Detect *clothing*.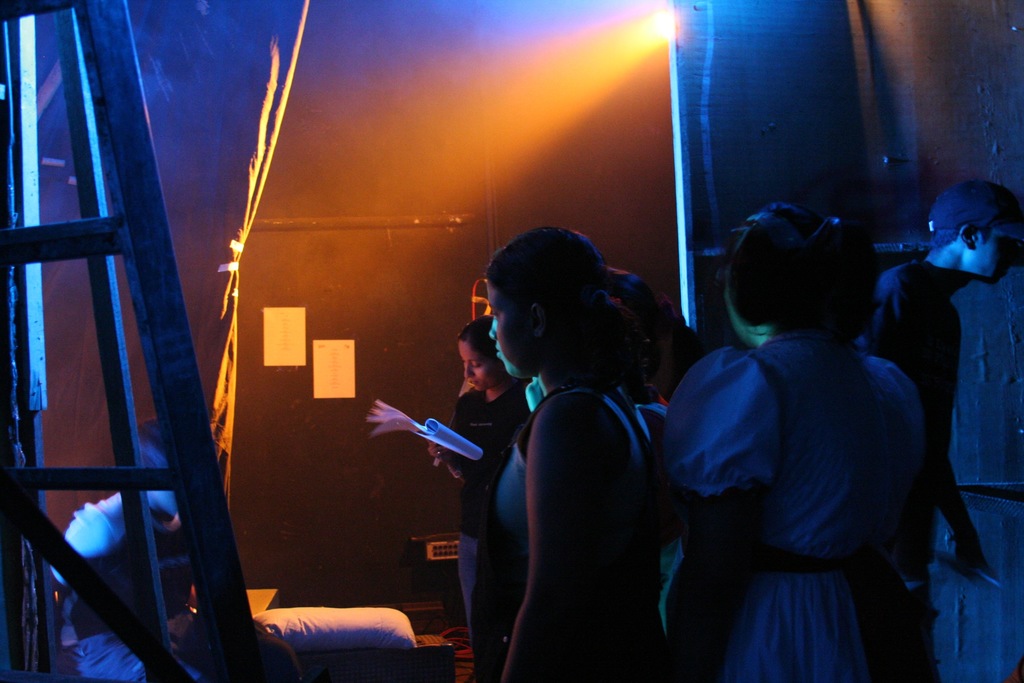
Detected at crop(658, 222, 945, 675).
